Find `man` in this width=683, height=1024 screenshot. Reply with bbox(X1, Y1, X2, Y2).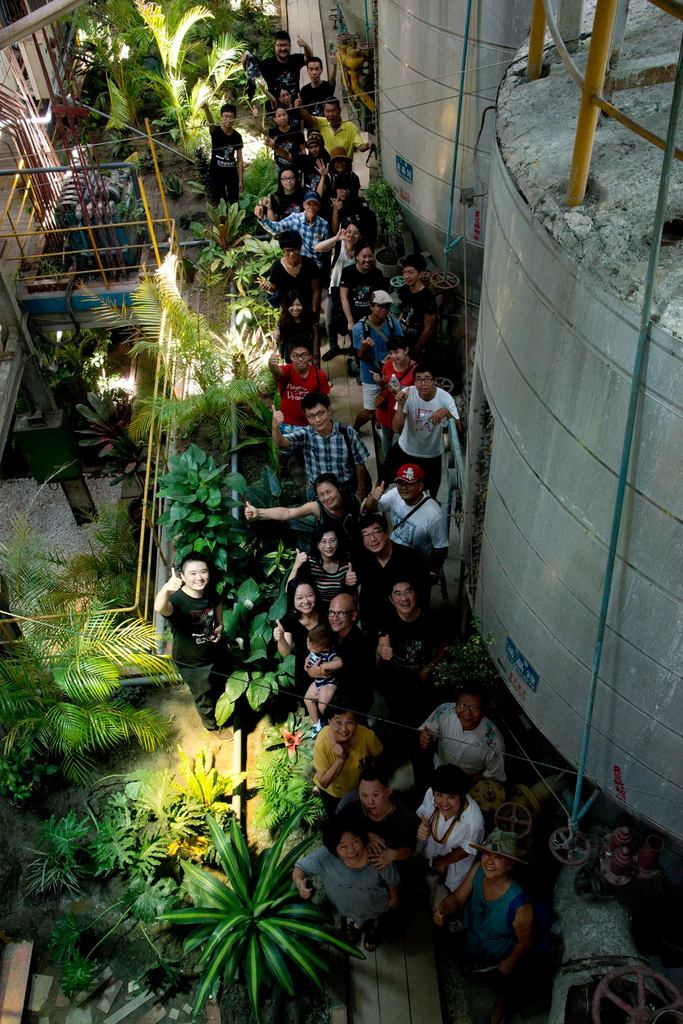
bbox(373, 575, 447, 728).
